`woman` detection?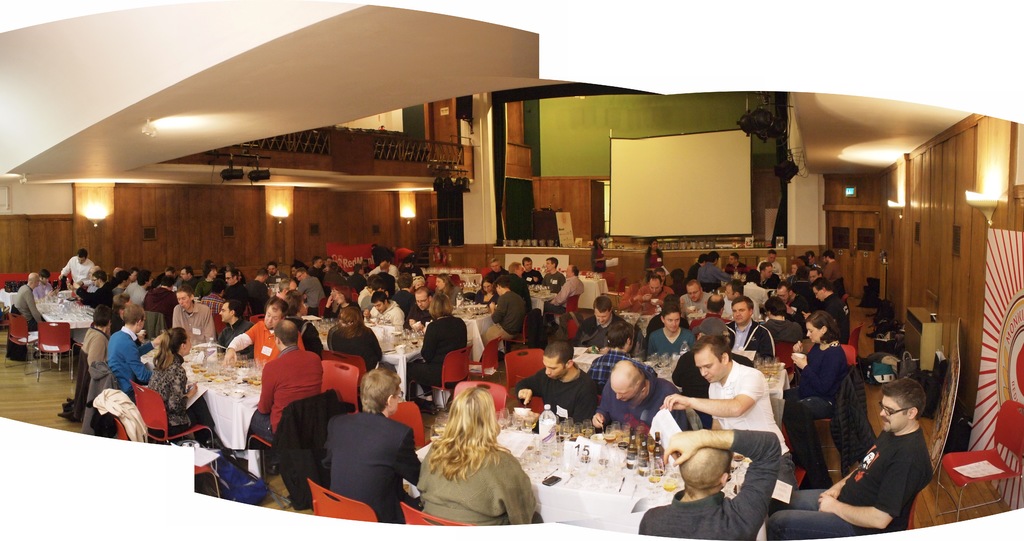
locate(473, 276, 506, 301)
